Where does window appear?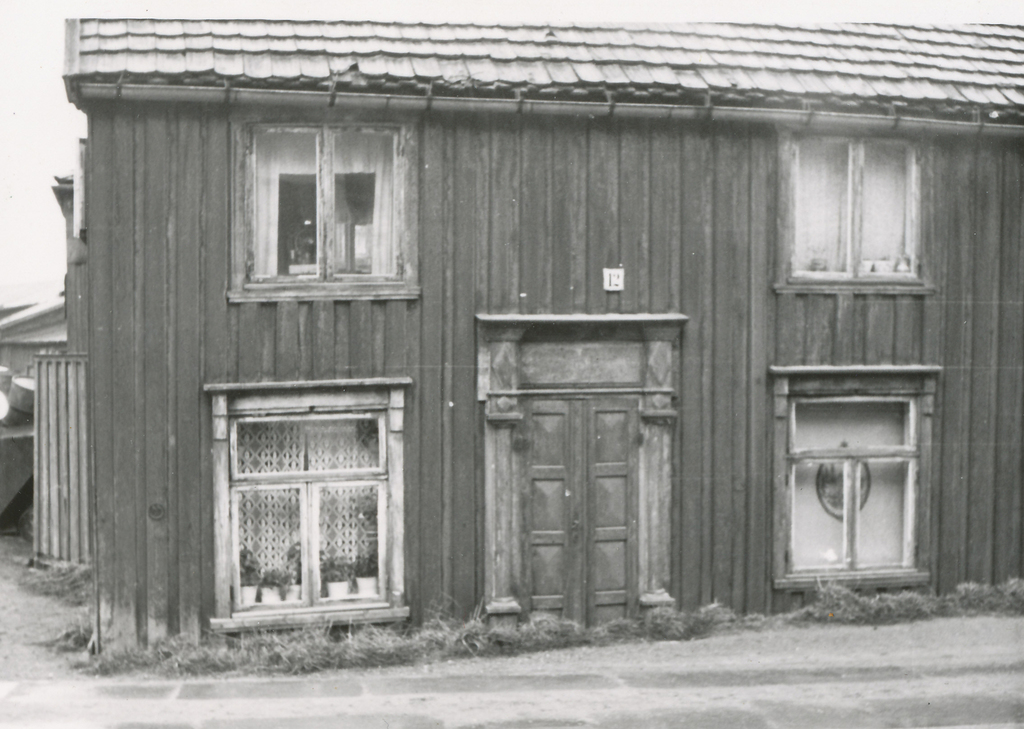
Appears at detection(230, 413, 391, 607).
